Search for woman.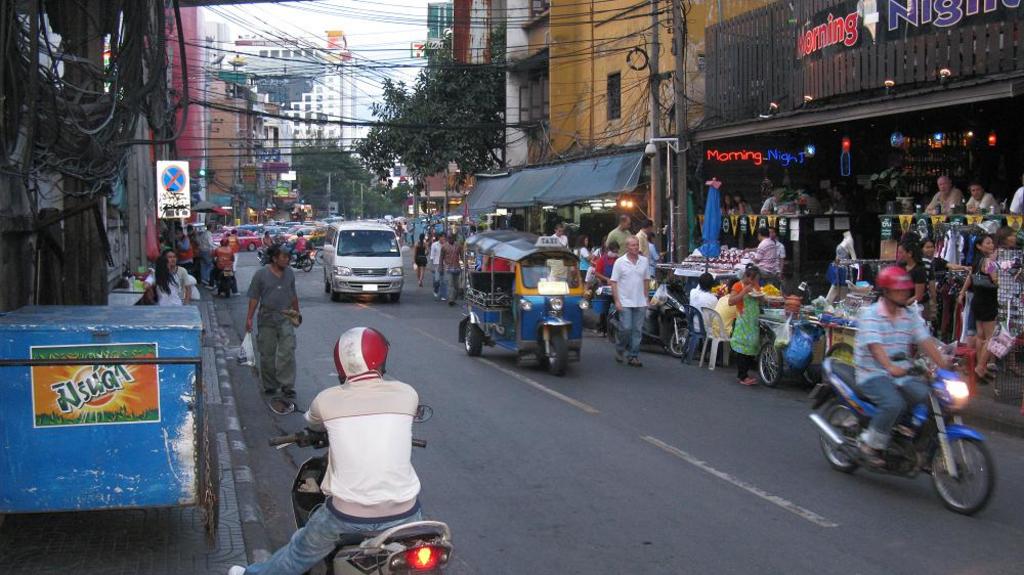
Found at {"x1": 151, "y1": 251, "x2": 180, "y2": 307}.
